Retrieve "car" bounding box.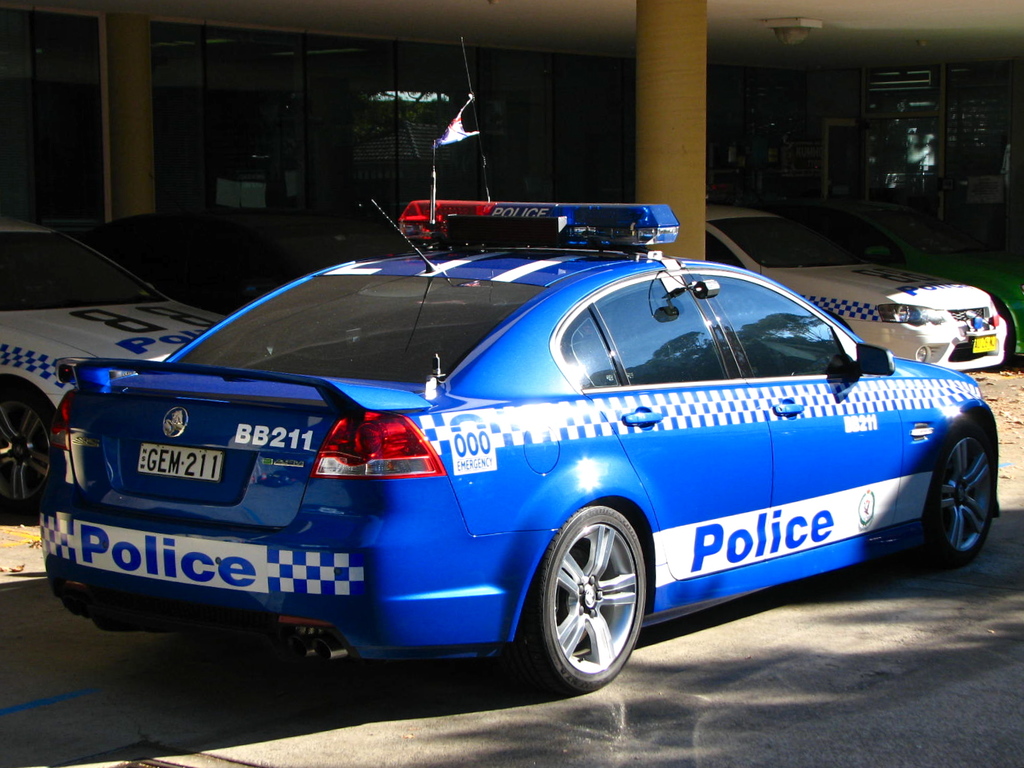
Bounding box: rect(43, 190, 1000, 696).
